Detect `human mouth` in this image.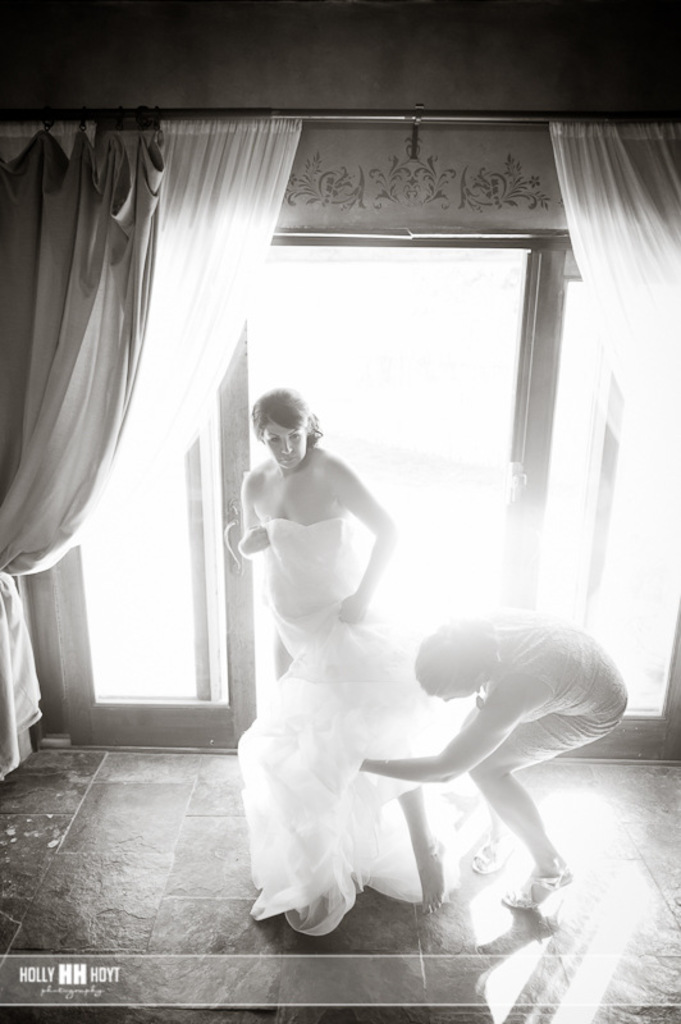
Detection: detection(276, 454, 296, 463).
